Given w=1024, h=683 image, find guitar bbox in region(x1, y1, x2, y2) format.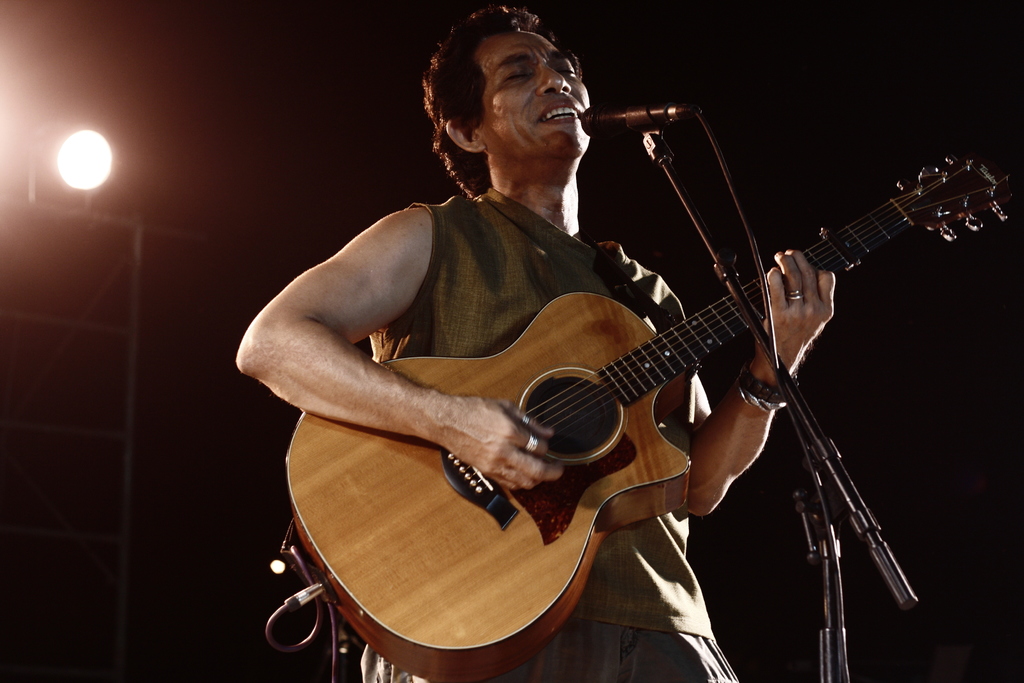
region(260, 168, 1018, 682).
